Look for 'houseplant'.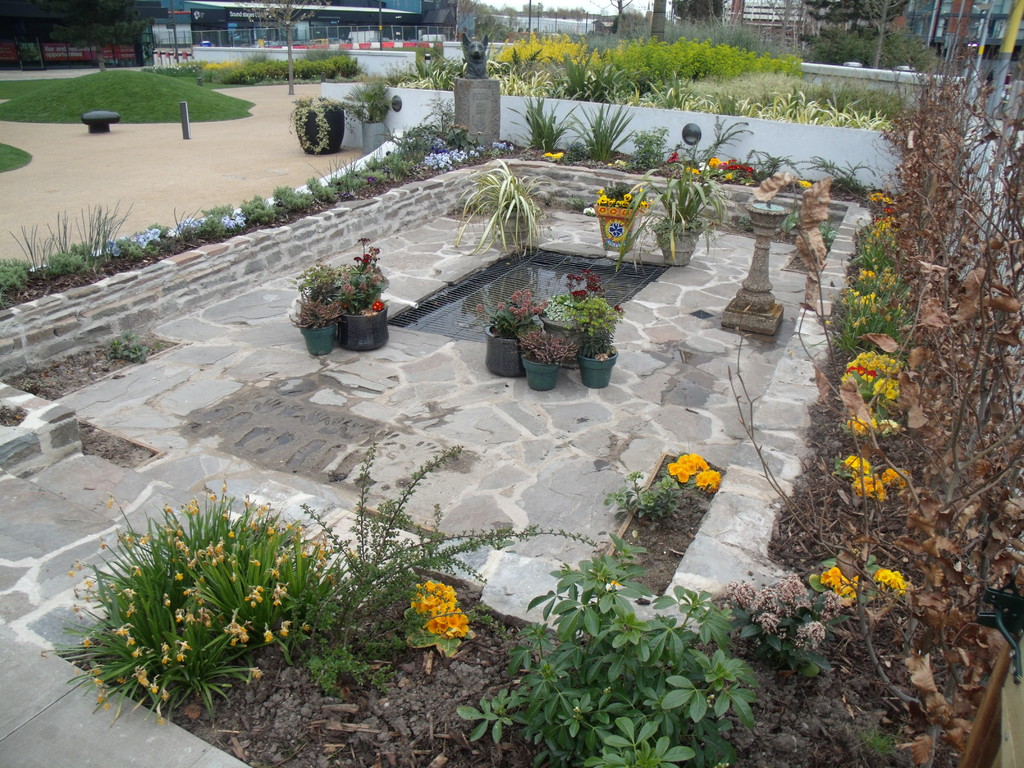
Found: [x1=442, y1=152, x2=547, y2=267].
